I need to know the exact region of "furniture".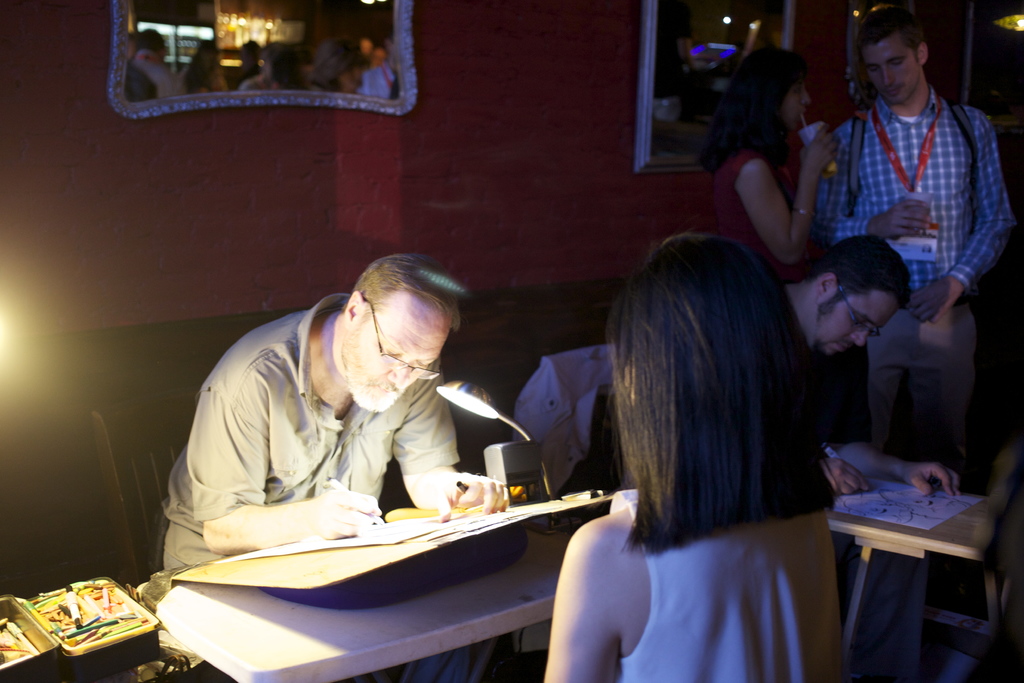
Region: 151:522:577:682.
